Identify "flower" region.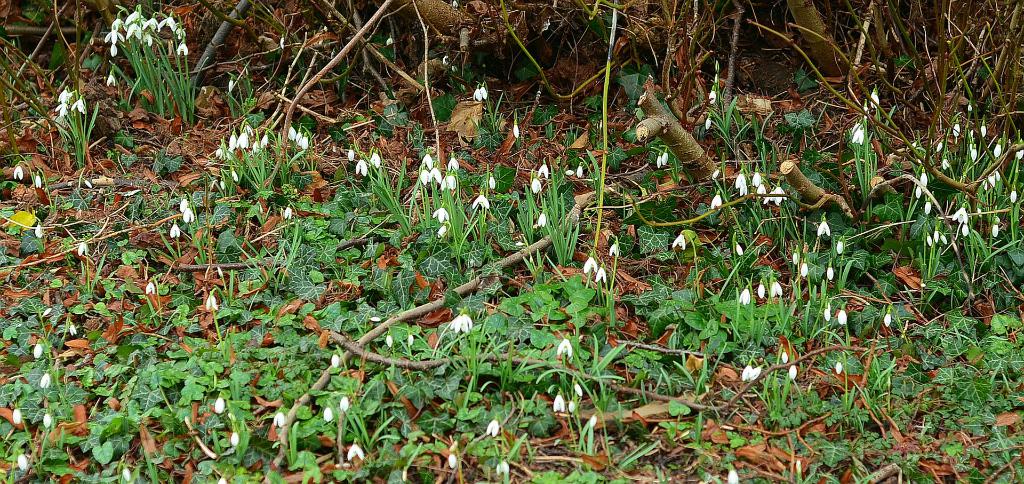
Region: bbox=[44, 413, 49, 428].
